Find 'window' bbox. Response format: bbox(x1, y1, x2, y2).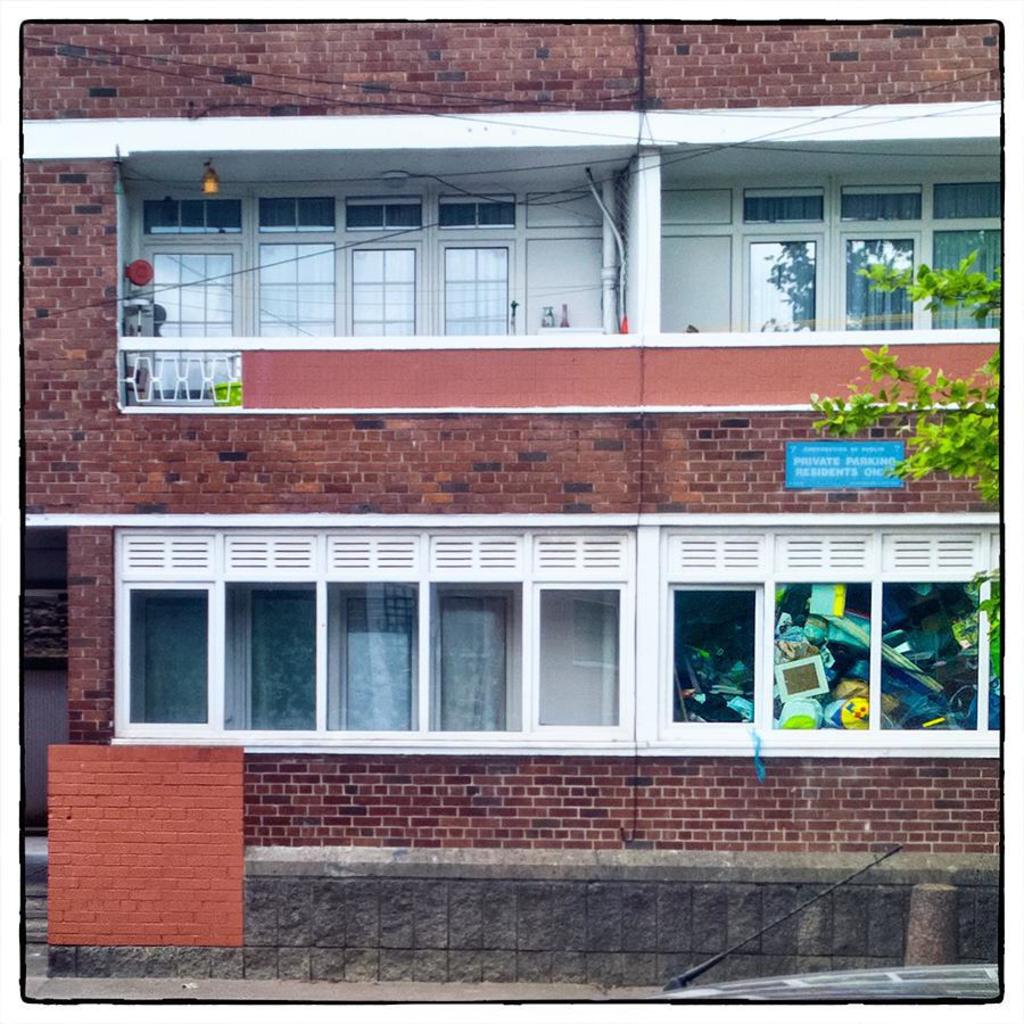
bbox(144, 243, 243, 396).
